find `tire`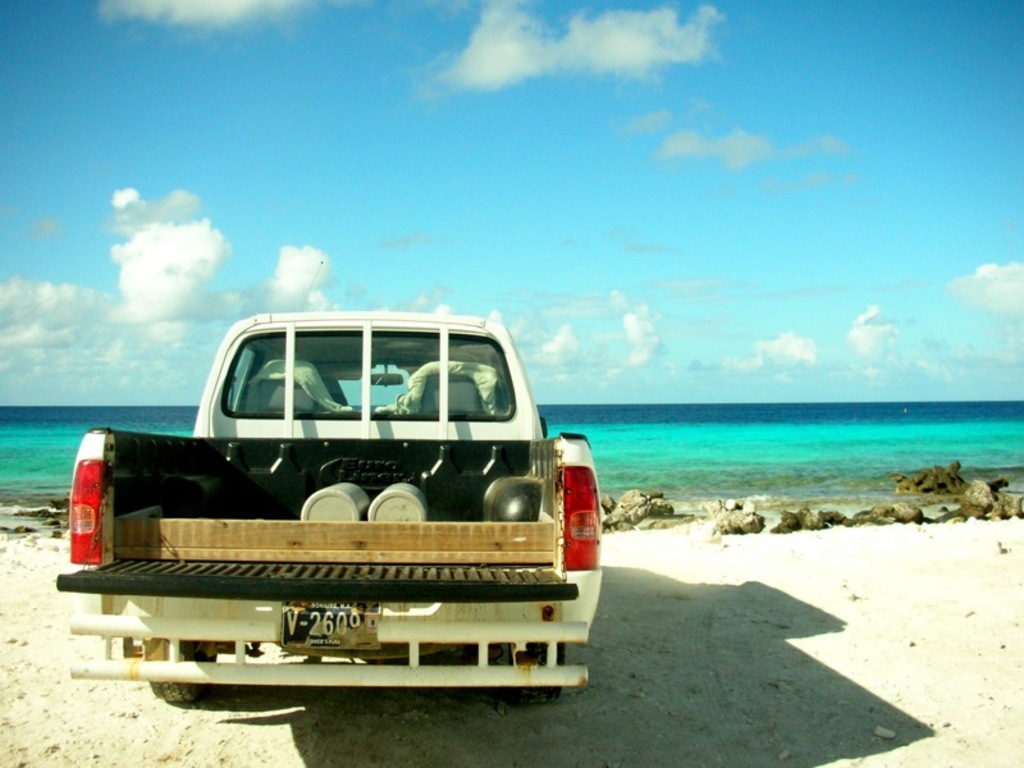
bbox=[150, 637, 223, 700]
